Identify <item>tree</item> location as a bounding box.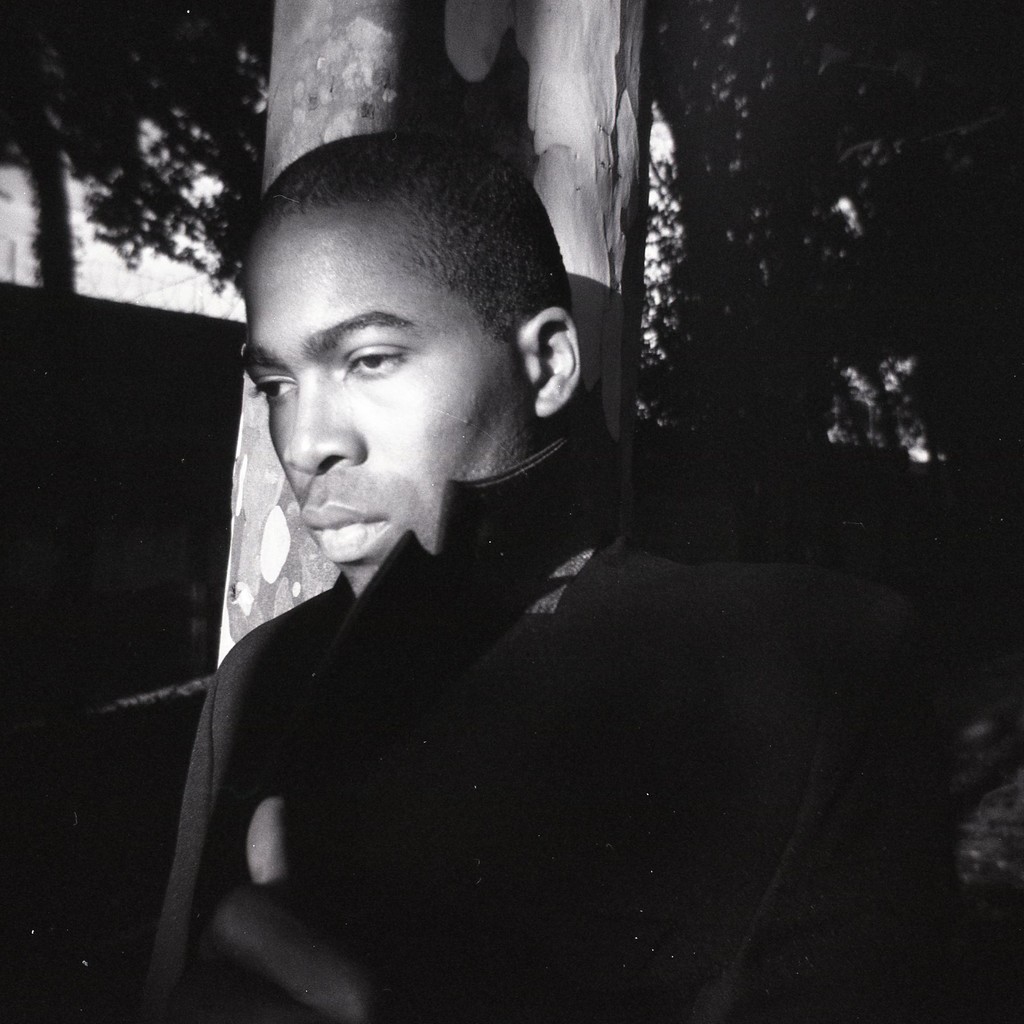
select_region(212, 0, 659, 1021).
